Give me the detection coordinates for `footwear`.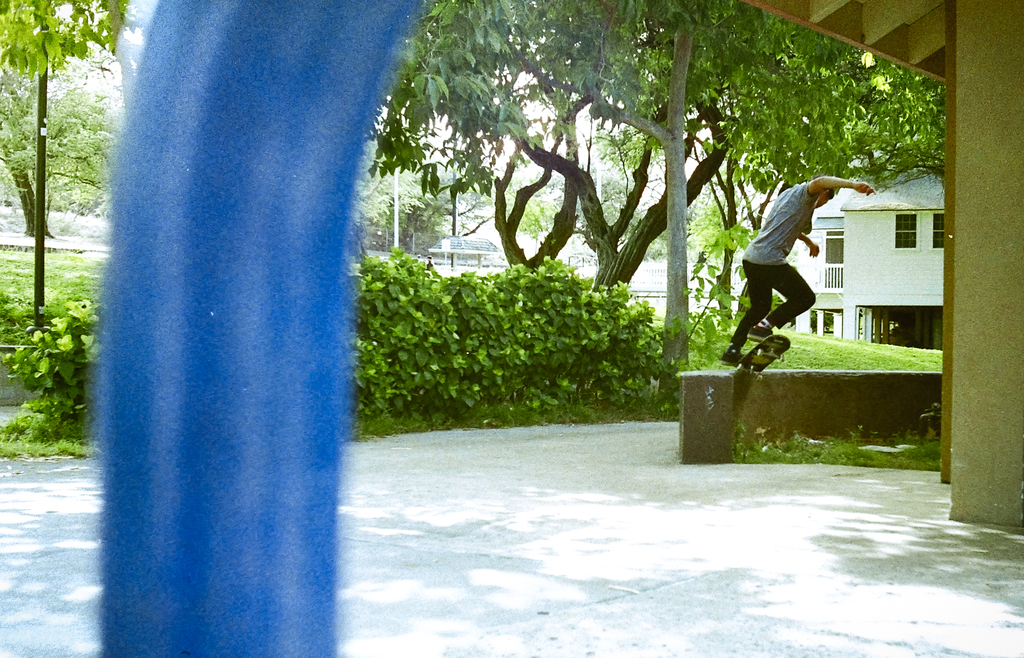
[755,322,780,342].
